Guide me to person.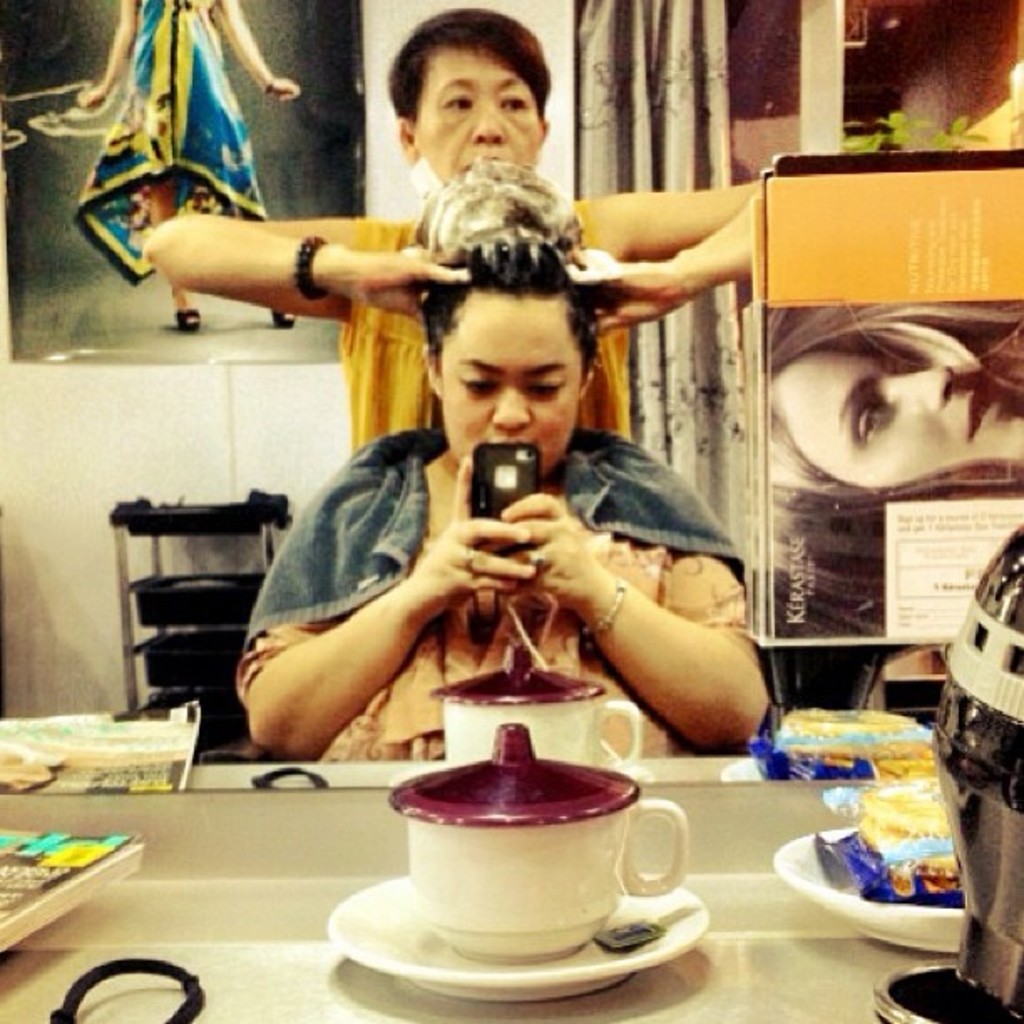
Guidance: [left=755, top=303, right=1022, bottom=644].
